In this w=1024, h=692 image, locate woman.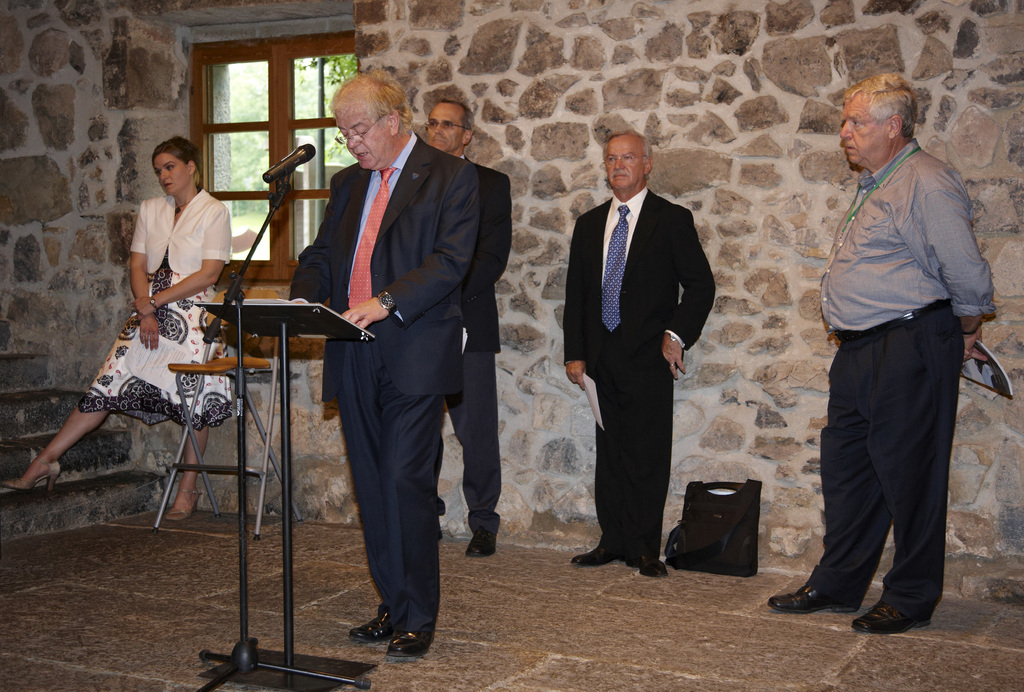
Bounding box: locate(3, 135, 229, 515).
